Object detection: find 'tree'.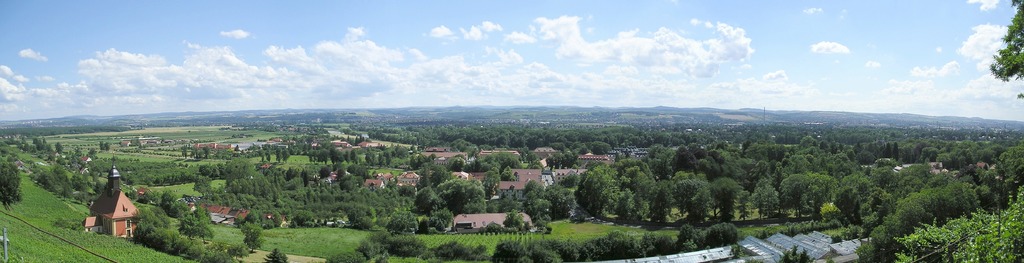
<box>531,235,563,262</box>.
